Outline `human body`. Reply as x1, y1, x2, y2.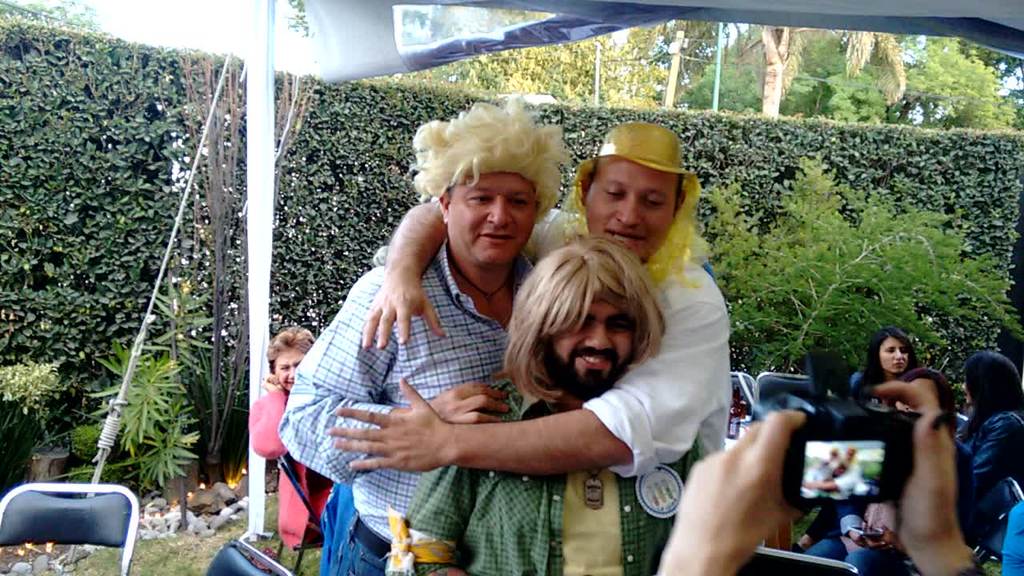
401, 374, 686, 575.
